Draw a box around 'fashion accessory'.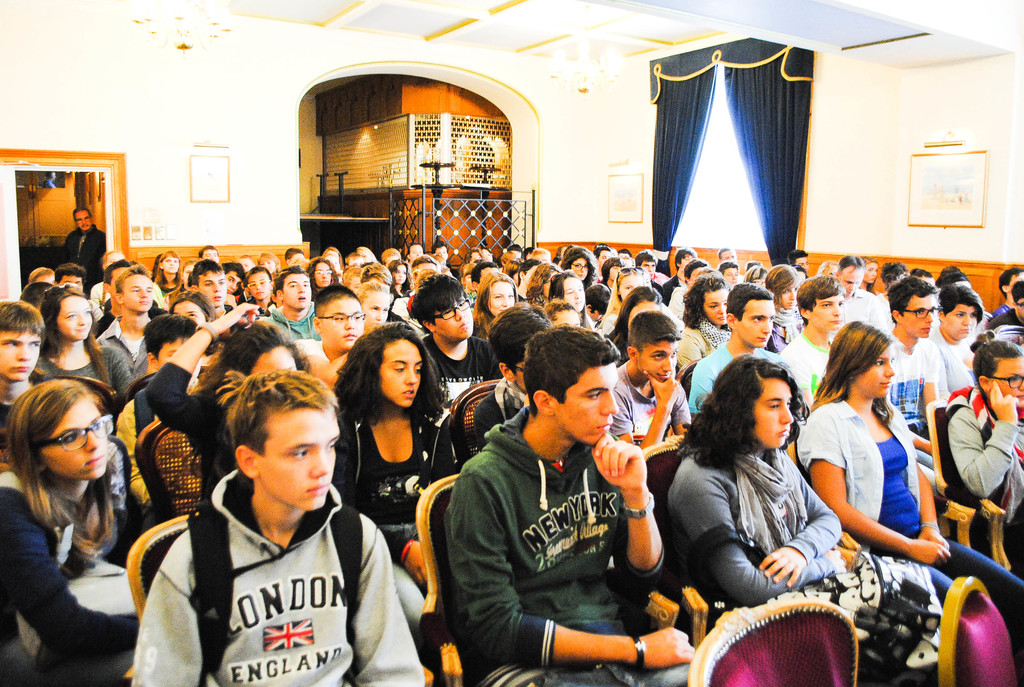
bbox=[618, 265, 644, 278].
